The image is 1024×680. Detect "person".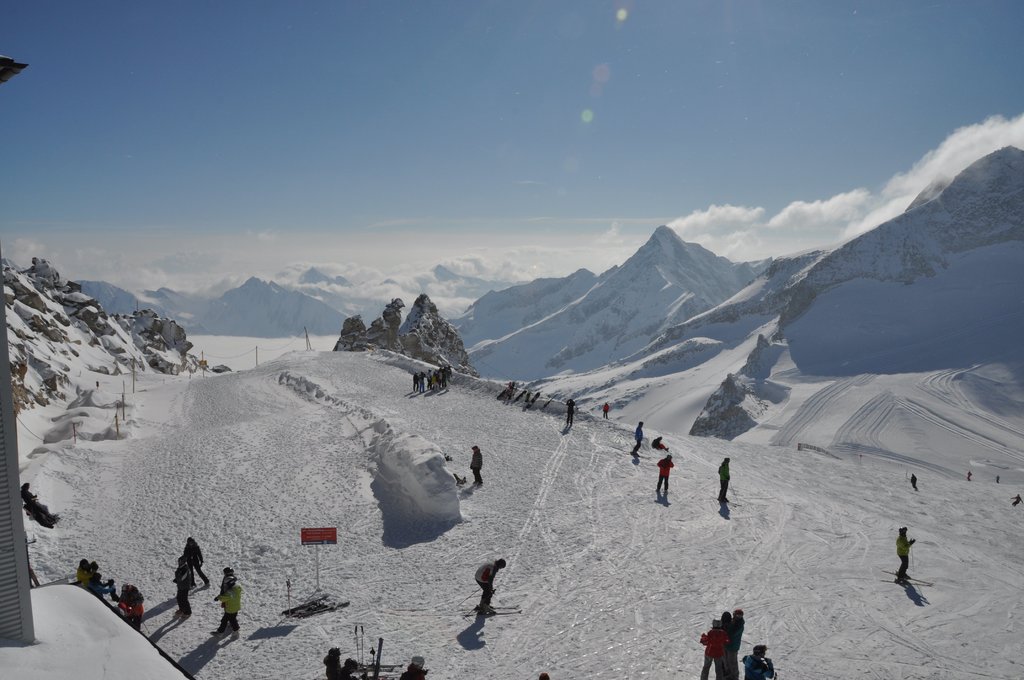
Detection: box(715, 457, 731, 499).
